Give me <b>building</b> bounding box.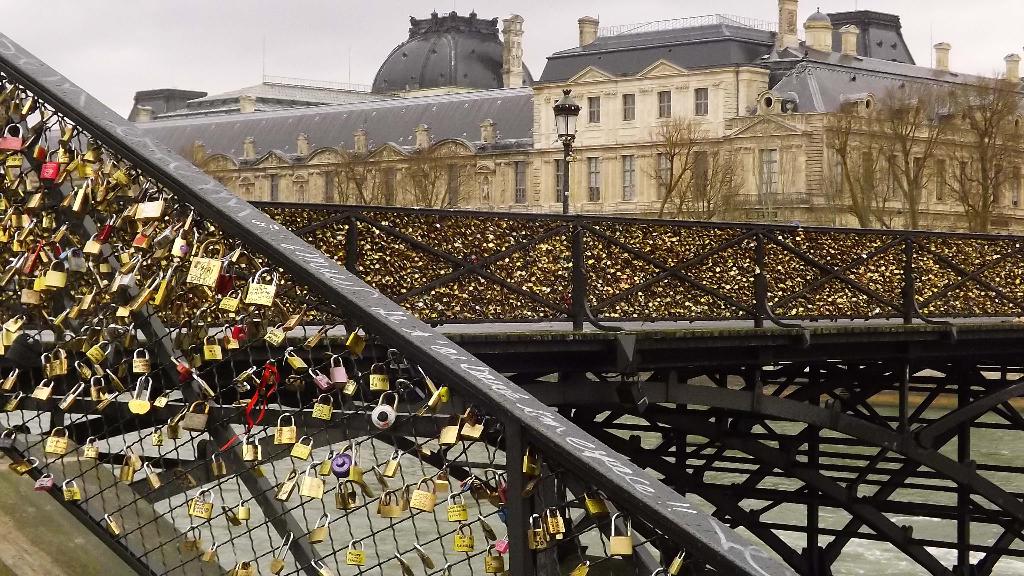
(left=125, top=0, right=1023, bottom=225).
